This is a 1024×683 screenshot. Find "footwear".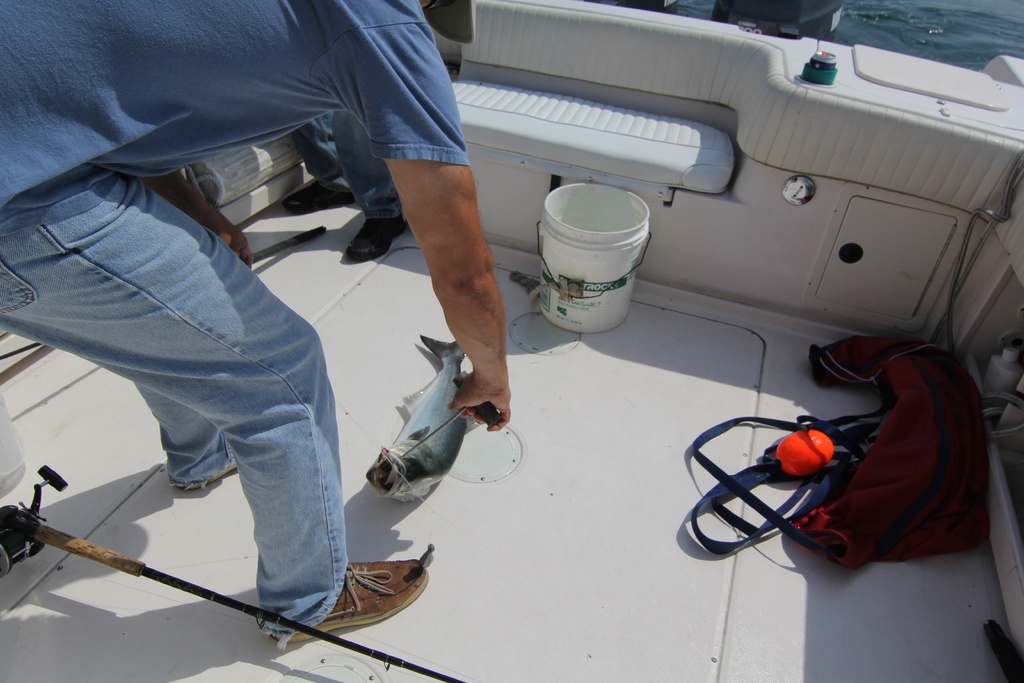
Bounding box: [301,557,425,638].
